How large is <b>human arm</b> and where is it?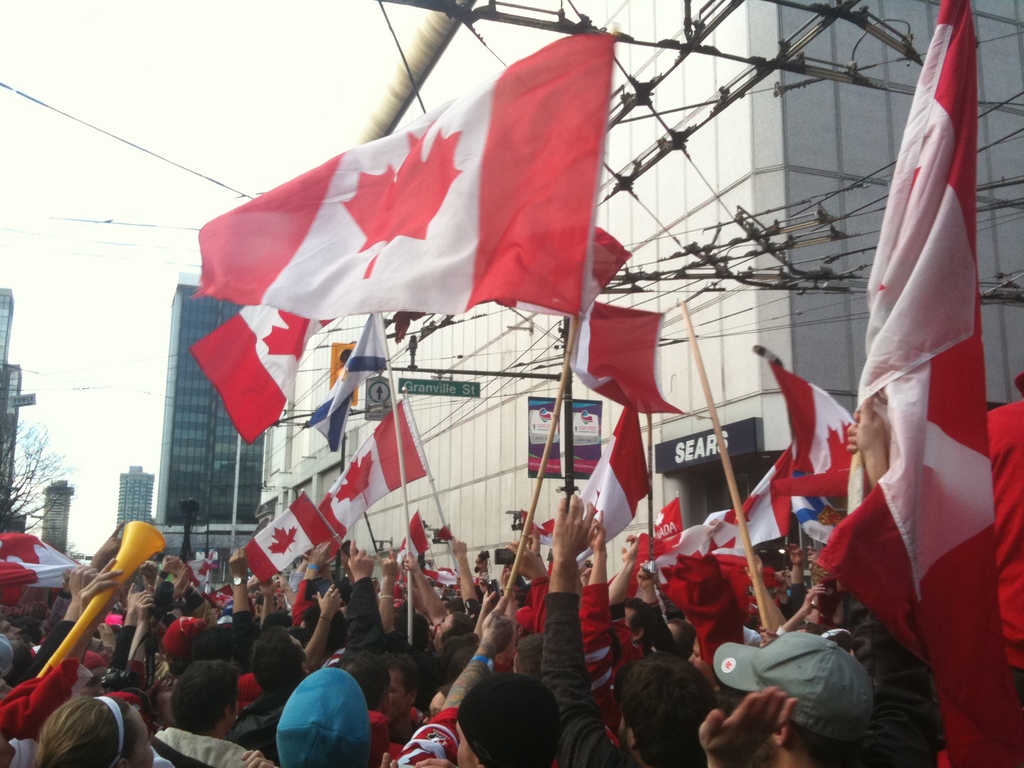
Bounding box: rect(225, 545, 264, 669).
